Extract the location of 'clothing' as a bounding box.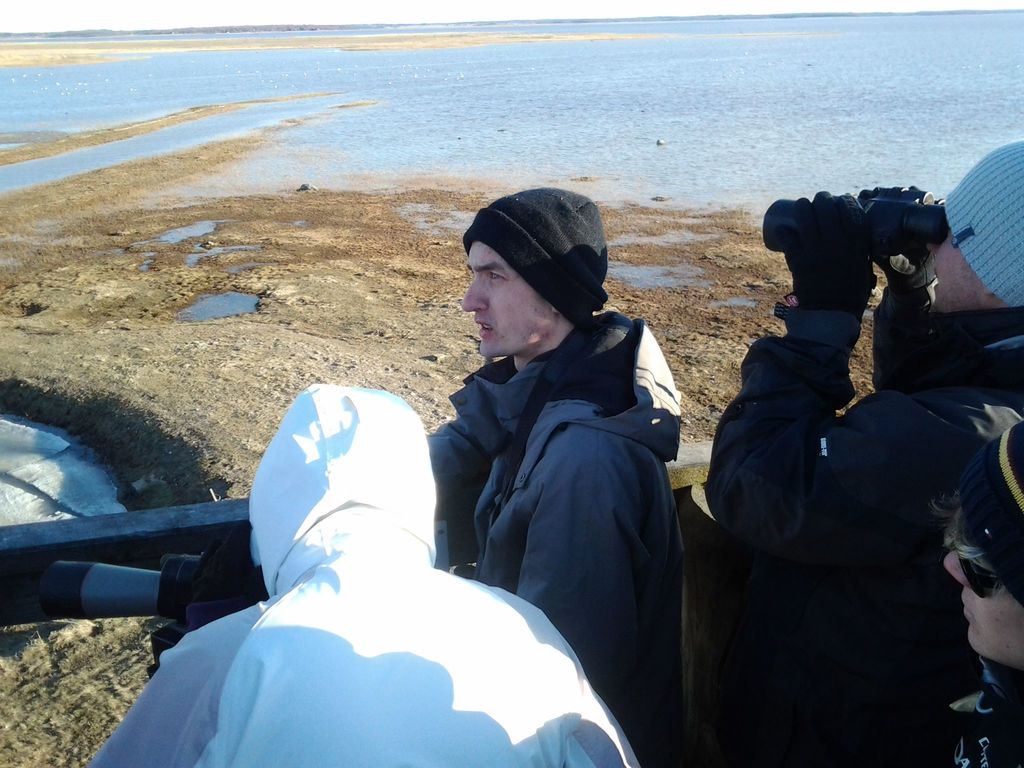
bbox=[414, 303, 685, 767].
